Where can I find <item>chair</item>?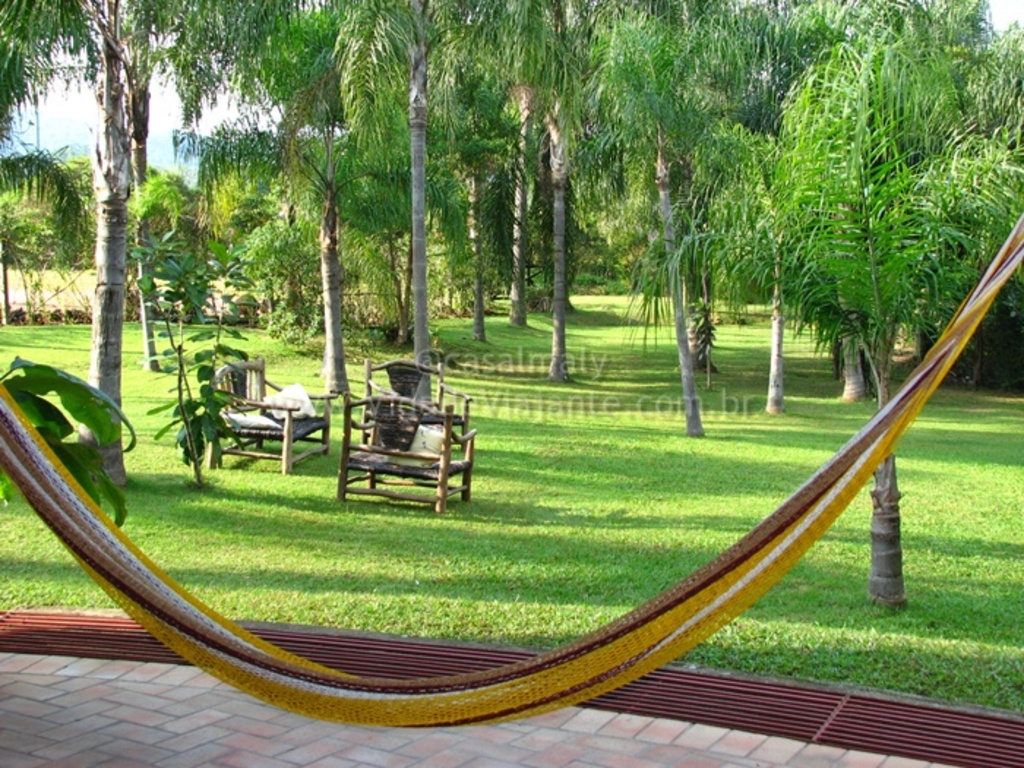
You can find it at left=360, top=358, right=470, bottom=458.
